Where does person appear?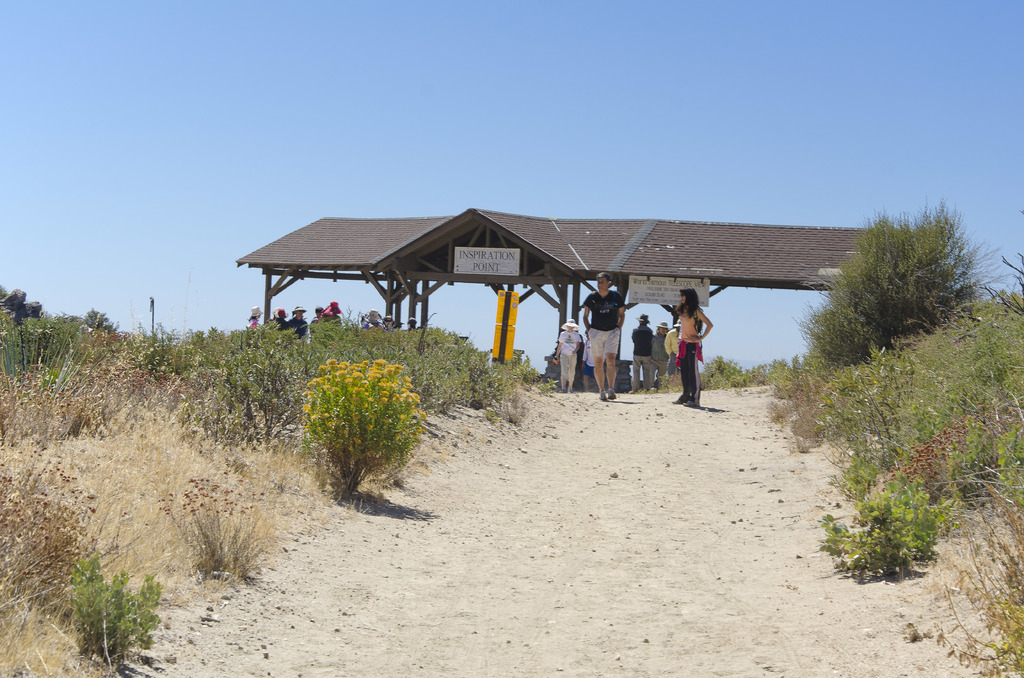
Appears at (x1=288, y1=304, x2=309, y2=334).
